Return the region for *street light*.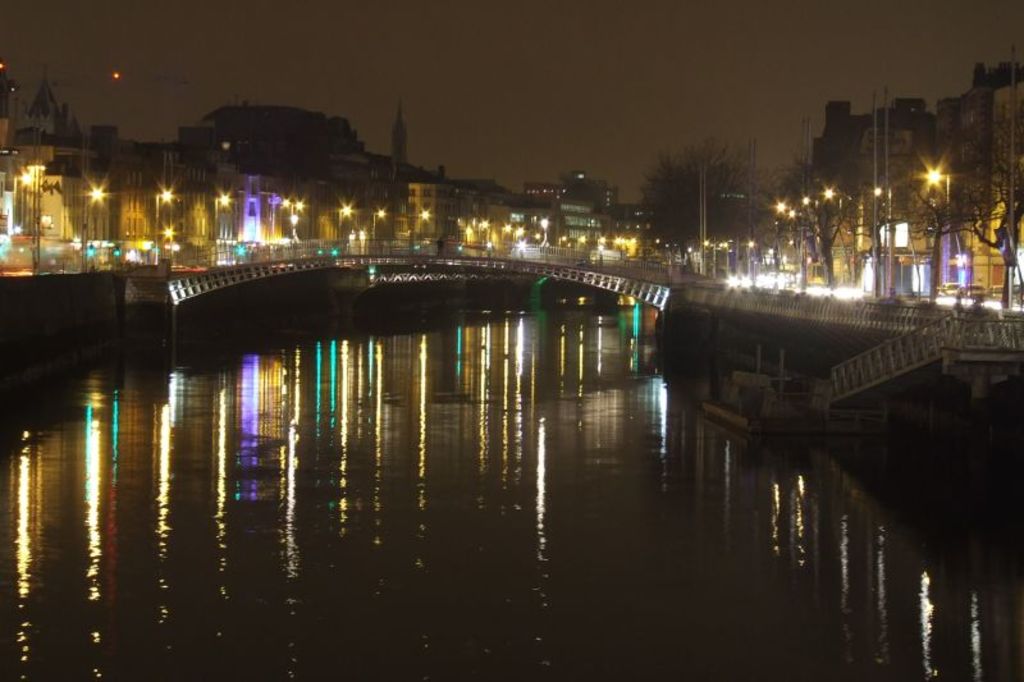
[left=212, top=189, right=232, bottom=237].
